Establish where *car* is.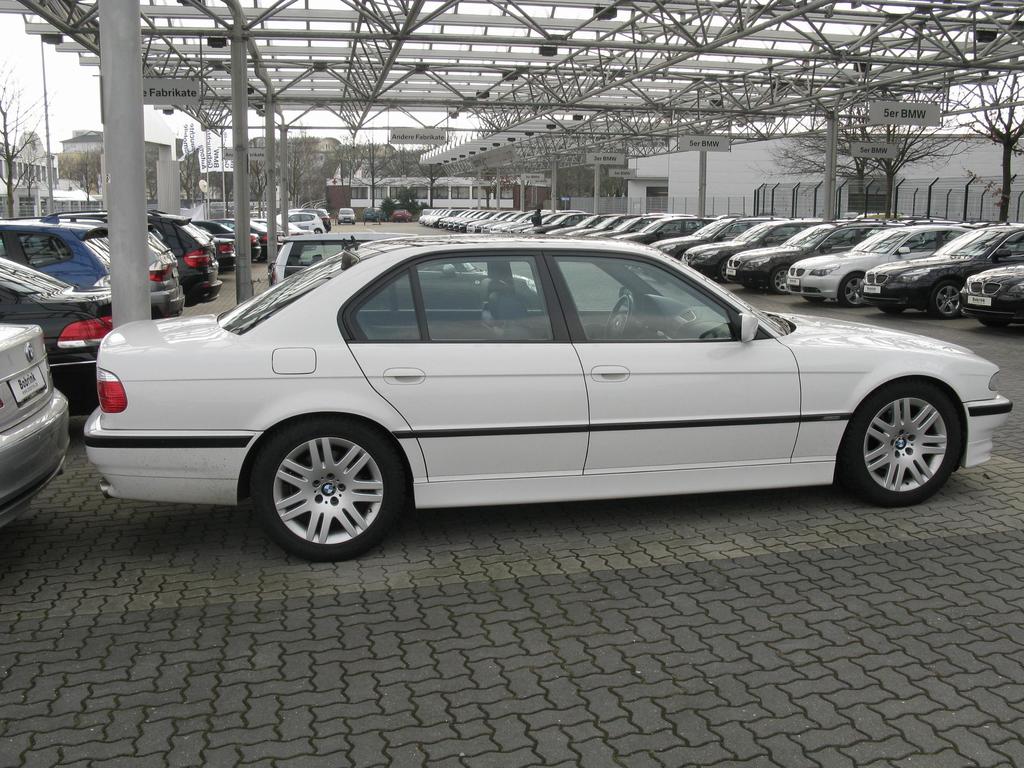
Established at [x1=389, y1=207, x2=413, y2=222].
